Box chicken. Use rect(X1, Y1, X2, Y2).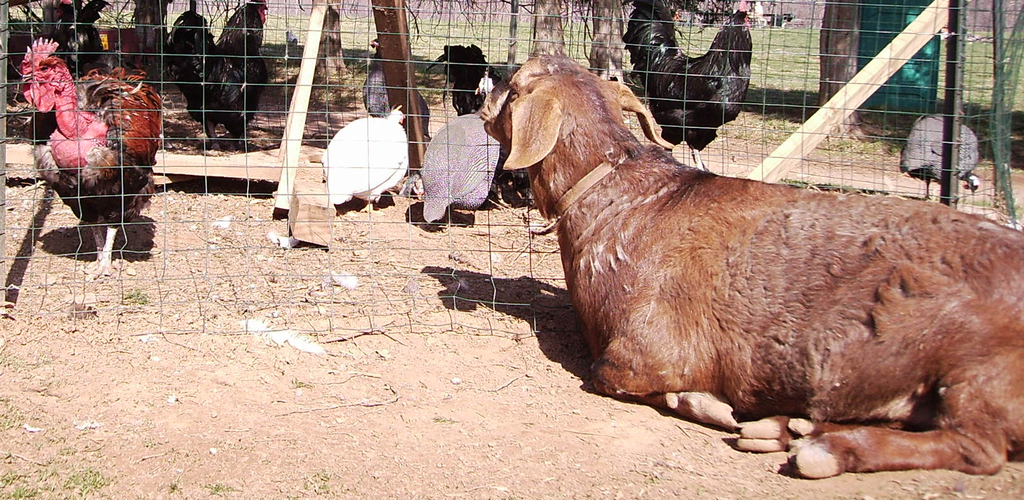
rect(168, 0, 268, 146).
